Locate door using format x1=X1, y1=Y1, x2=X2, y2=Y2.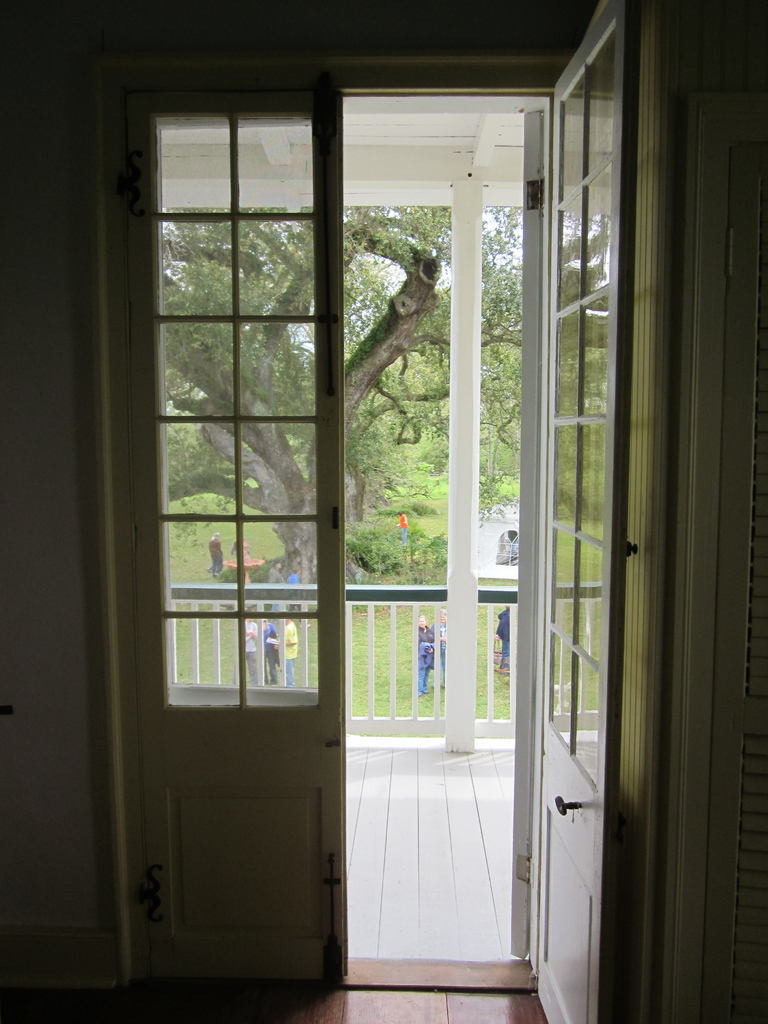
x1=121, y1=88, x2=355, y2=993.
